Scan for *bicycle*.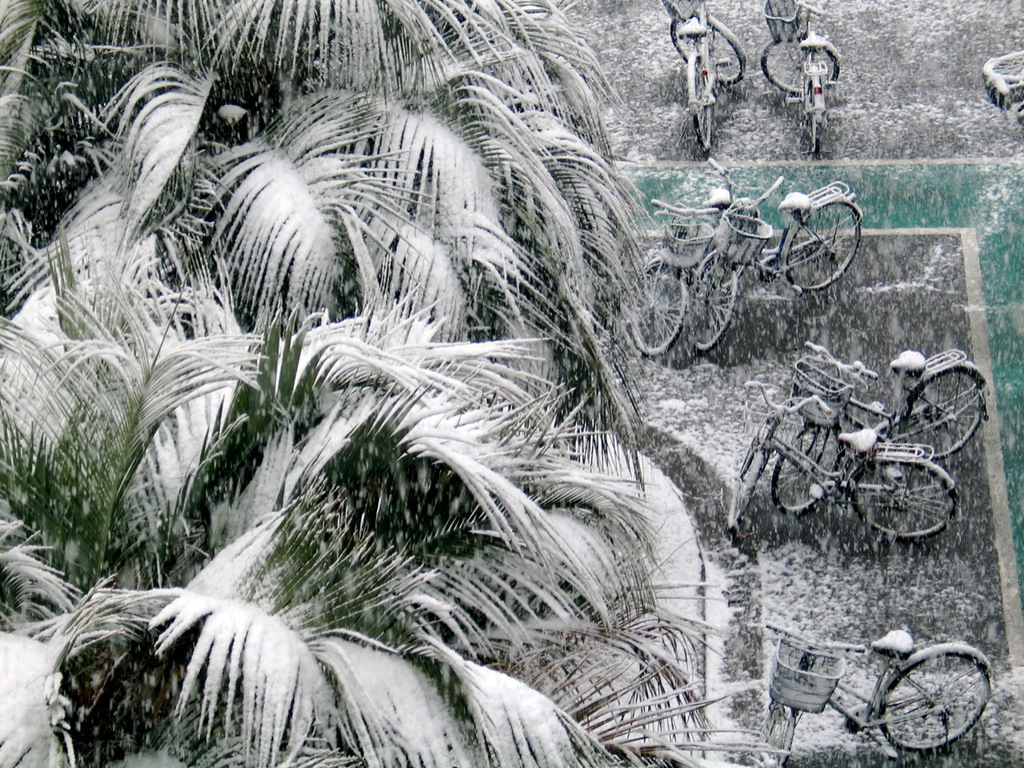
Scan result: BBox(982, 50, 1023, 134).
